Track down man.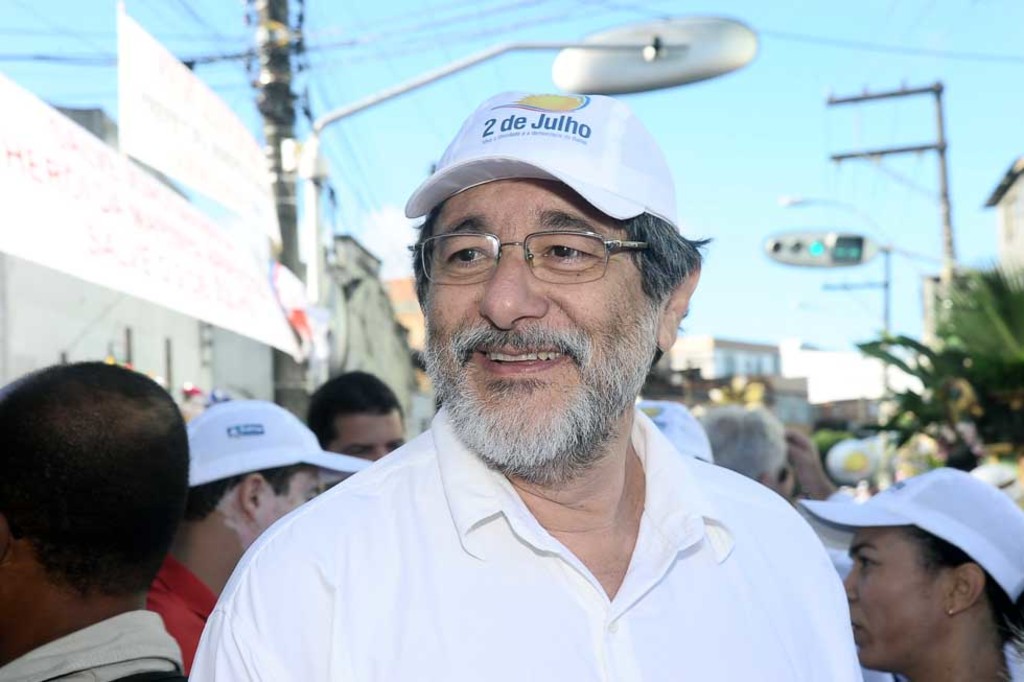
Tracked to [147, 395, 379, 666].
